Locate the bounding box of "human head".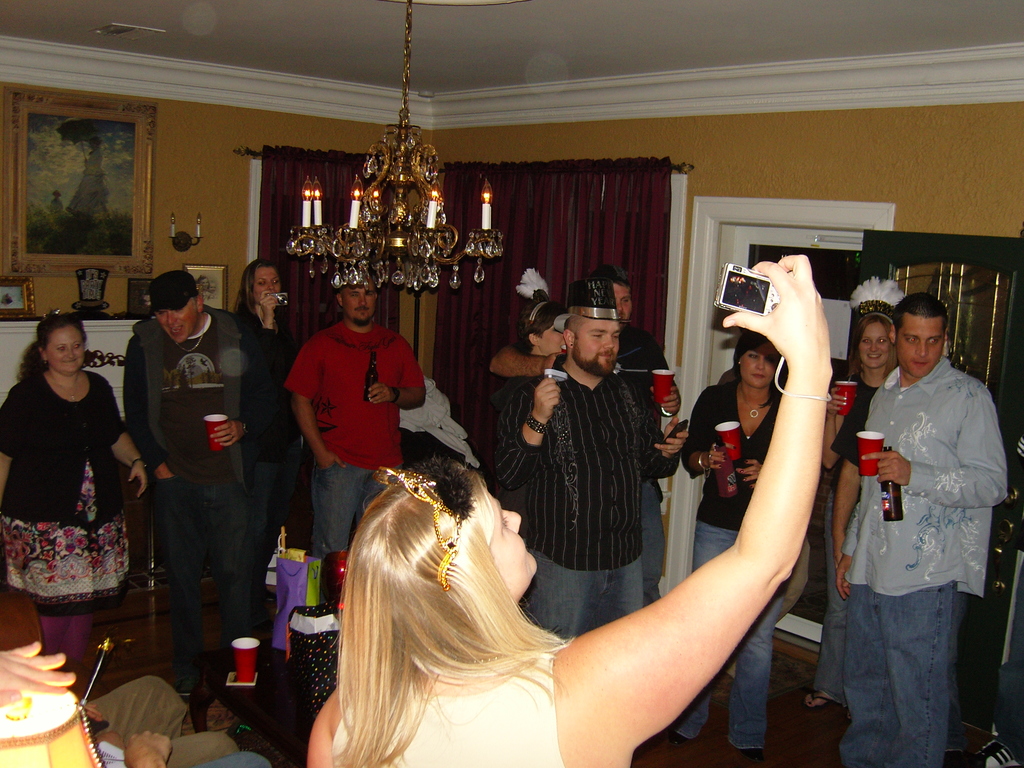
Bounding box: {"left": 890, "top": 291, "right": 950, "bottom": 376}.
